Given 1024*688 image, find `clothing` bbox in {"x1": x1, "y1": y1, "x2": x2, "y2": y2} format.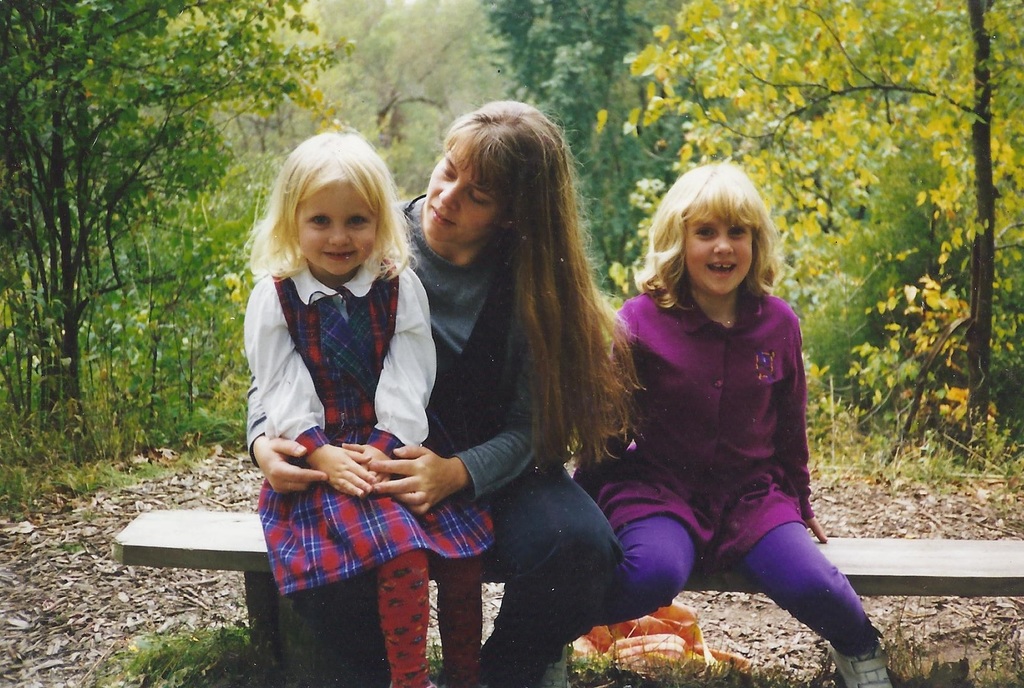
{"x1": 247, "y1": 195, "x2": 626, "y2": 687}.
